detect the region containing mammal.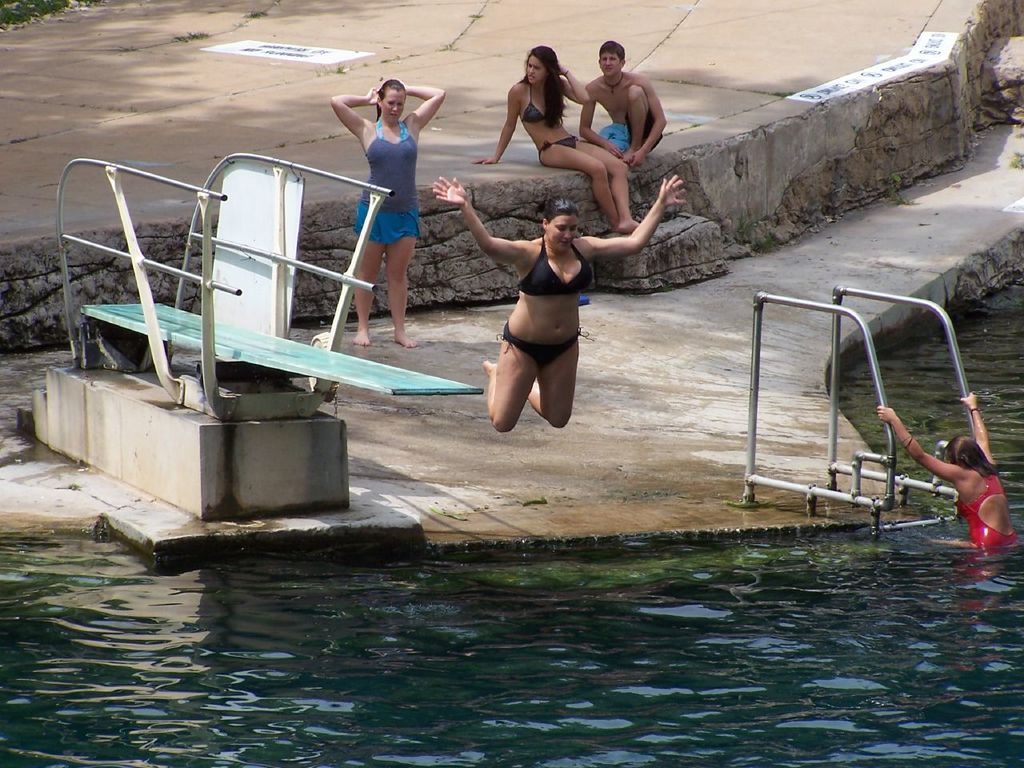
{"left": 472, "top": 44, "right": 644, "bottom": 230}.
